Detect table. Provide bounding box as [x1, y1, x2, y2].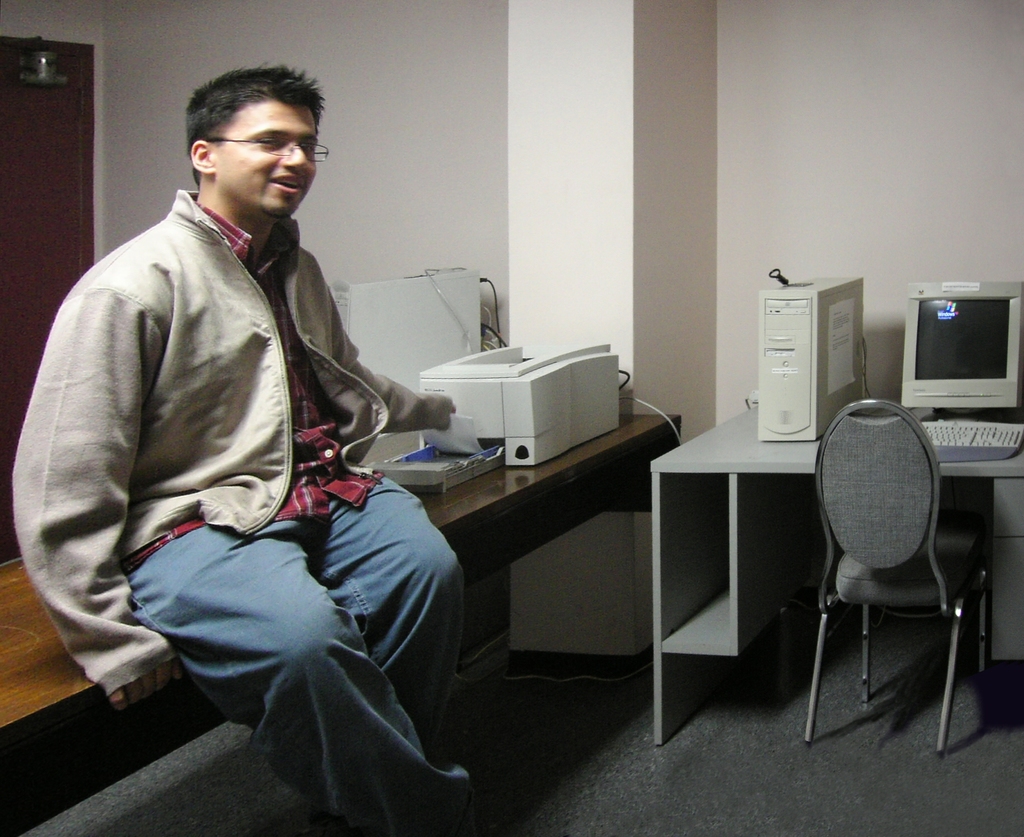
[7, 409, 671, 836].
